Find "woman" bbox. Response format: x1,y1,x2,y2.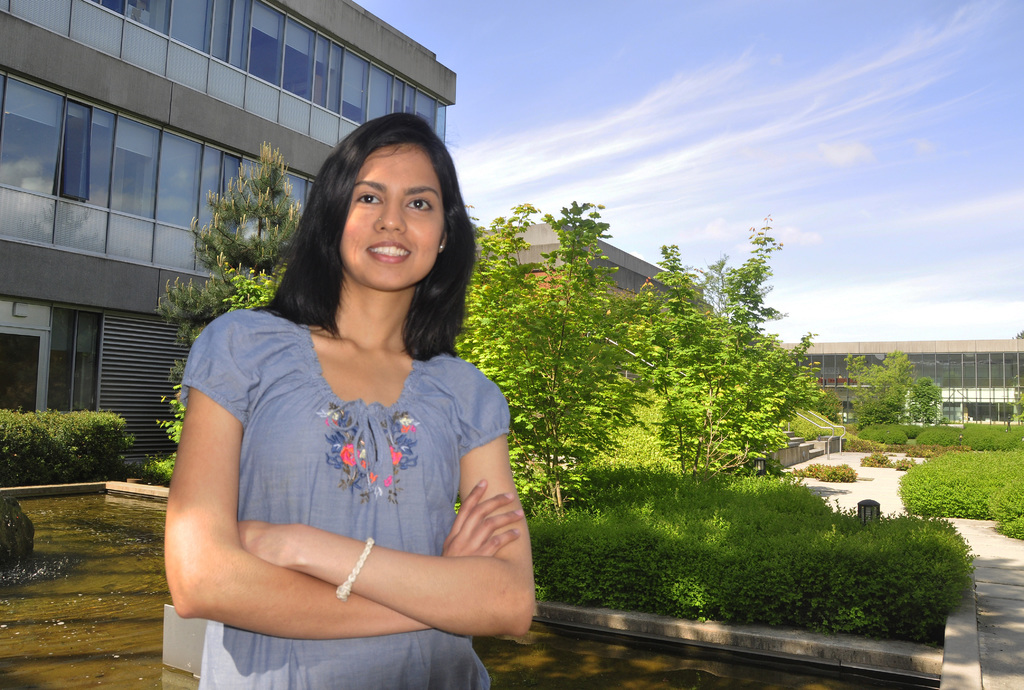
146,90,527,689.
